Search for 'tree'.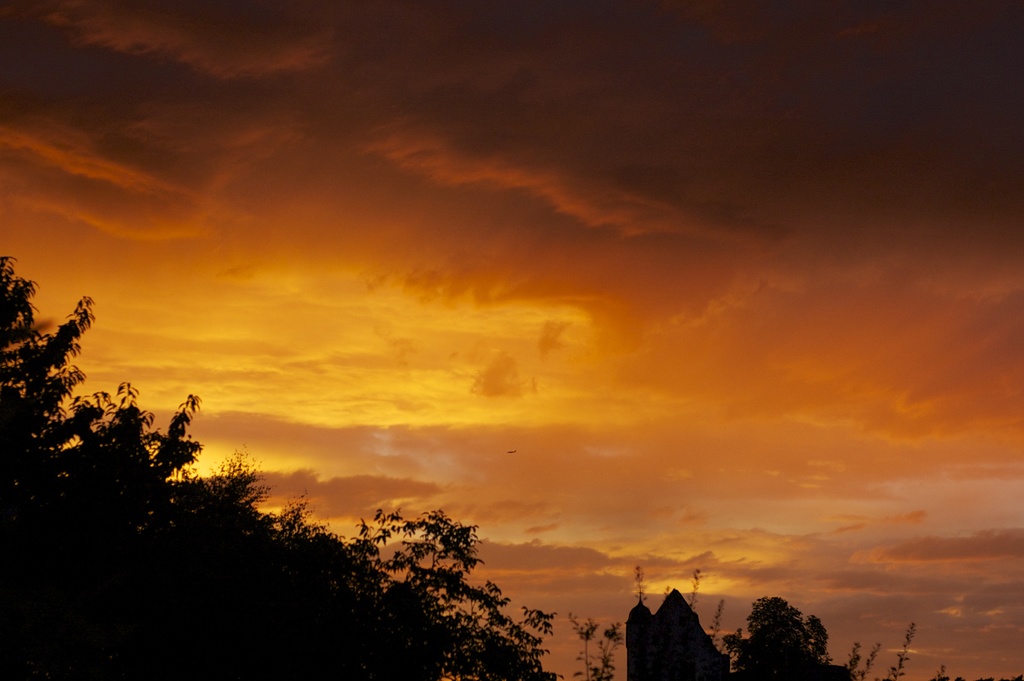
Found at 723 592 842 680.
